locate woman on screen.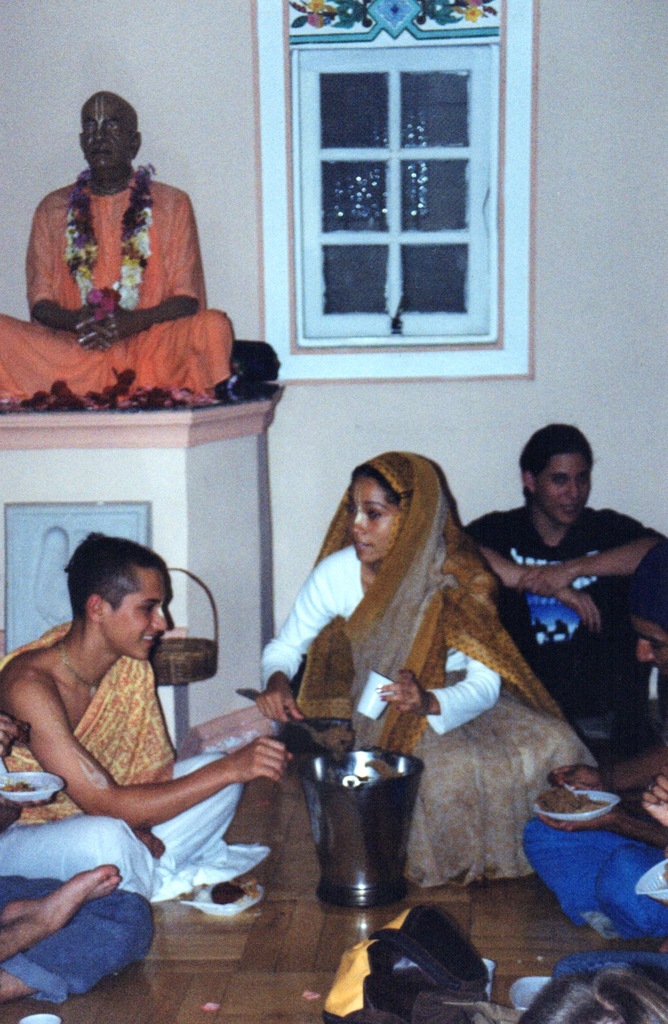
On screen at <bbox>267, 458, 515, 860</bbox>.
